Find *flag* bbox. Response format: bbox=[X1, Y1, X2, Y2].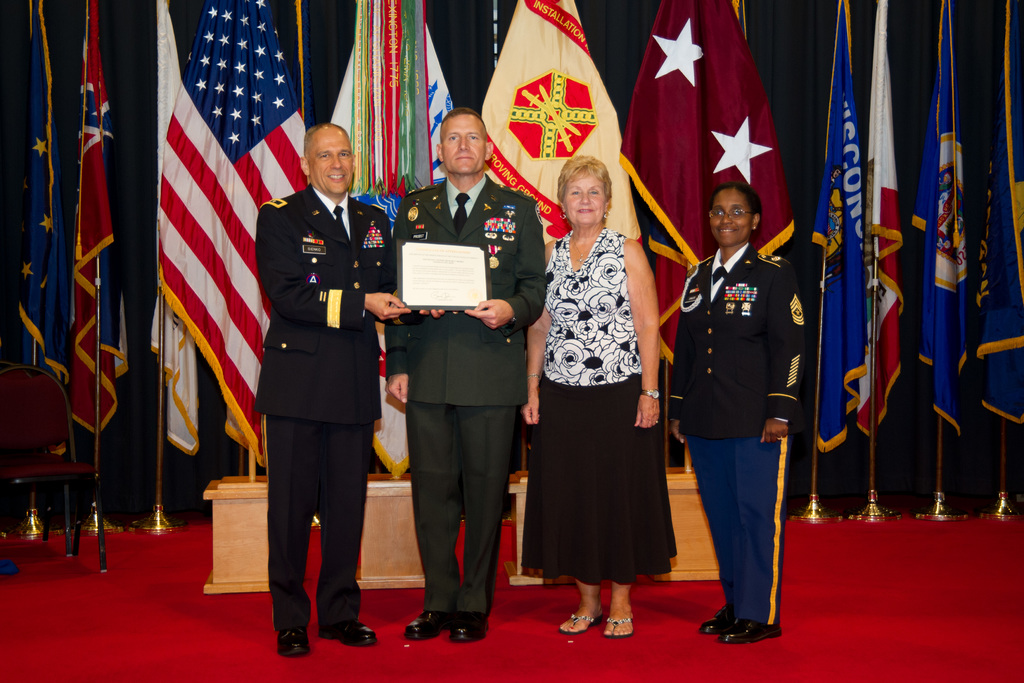
bbox=[462, 0, 659, 478].
